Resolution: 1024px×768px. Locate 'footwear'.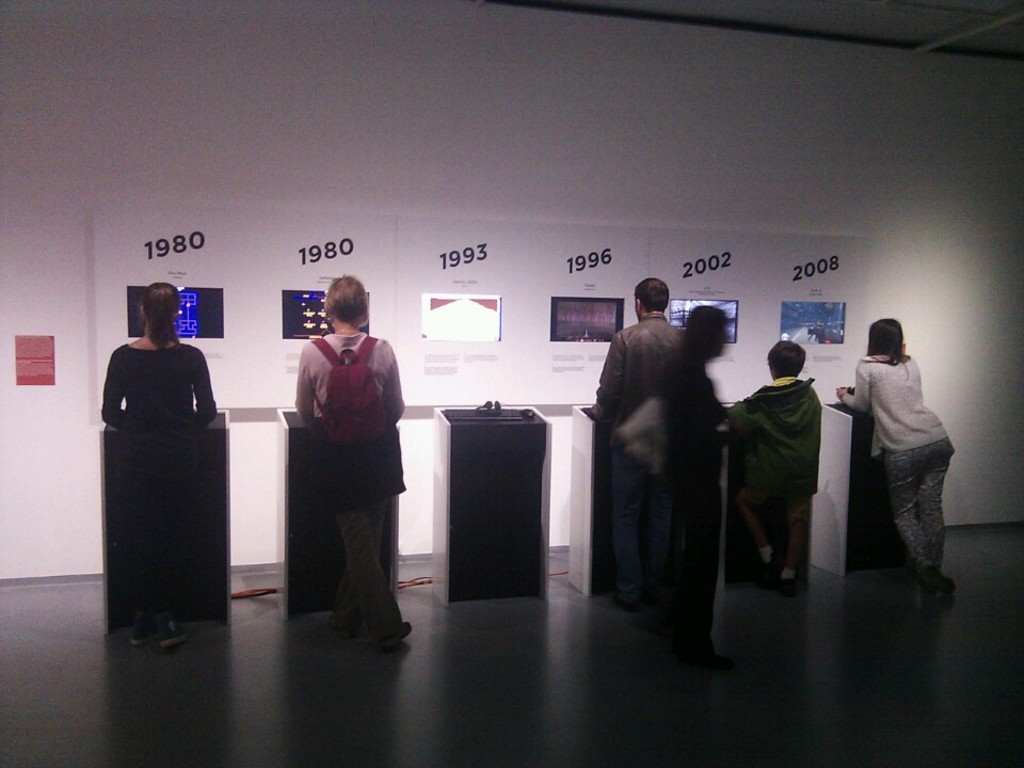
(x1=619, y1=591, x2=650, y2=633).
